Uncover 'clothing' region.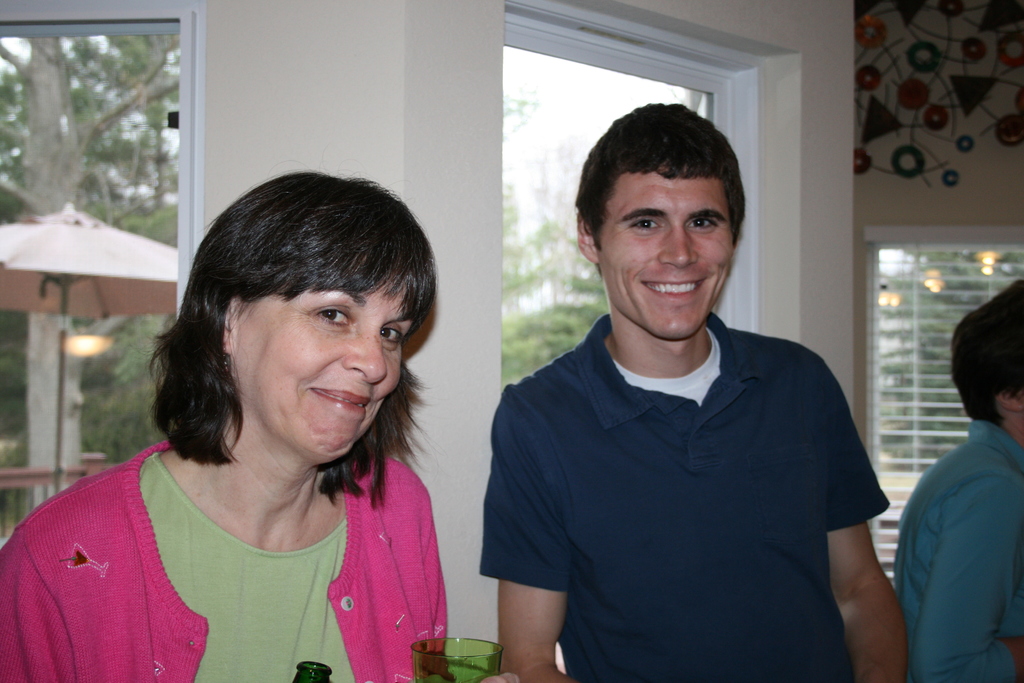
Uncovered: 895,415,1021,682.
